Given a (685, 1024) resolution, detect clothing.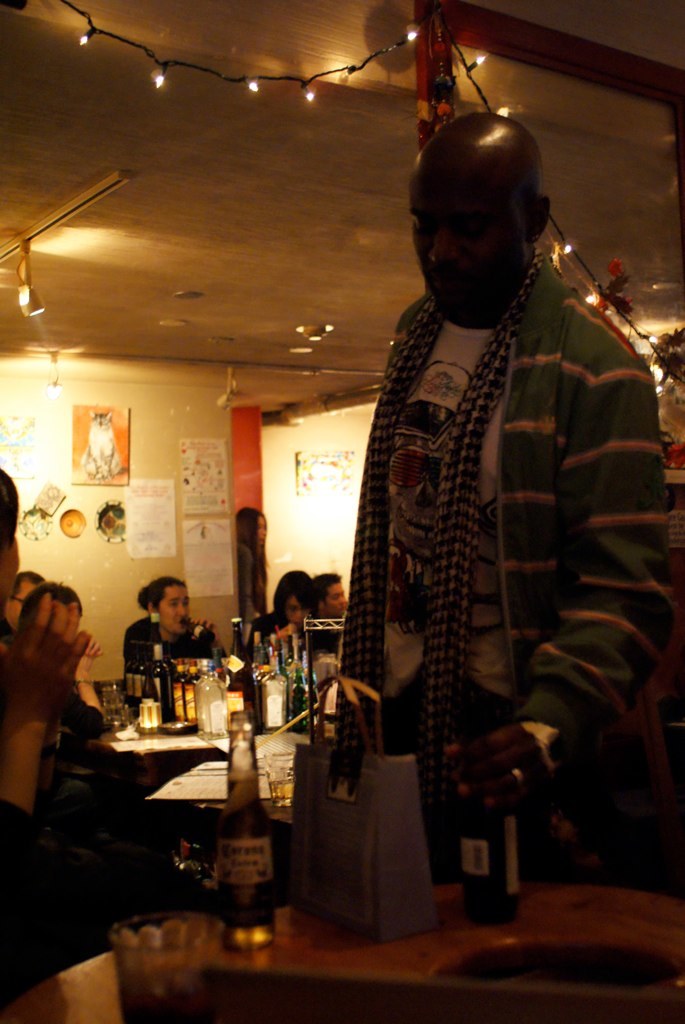
<region>0, 787, 100, 1014</region>.
